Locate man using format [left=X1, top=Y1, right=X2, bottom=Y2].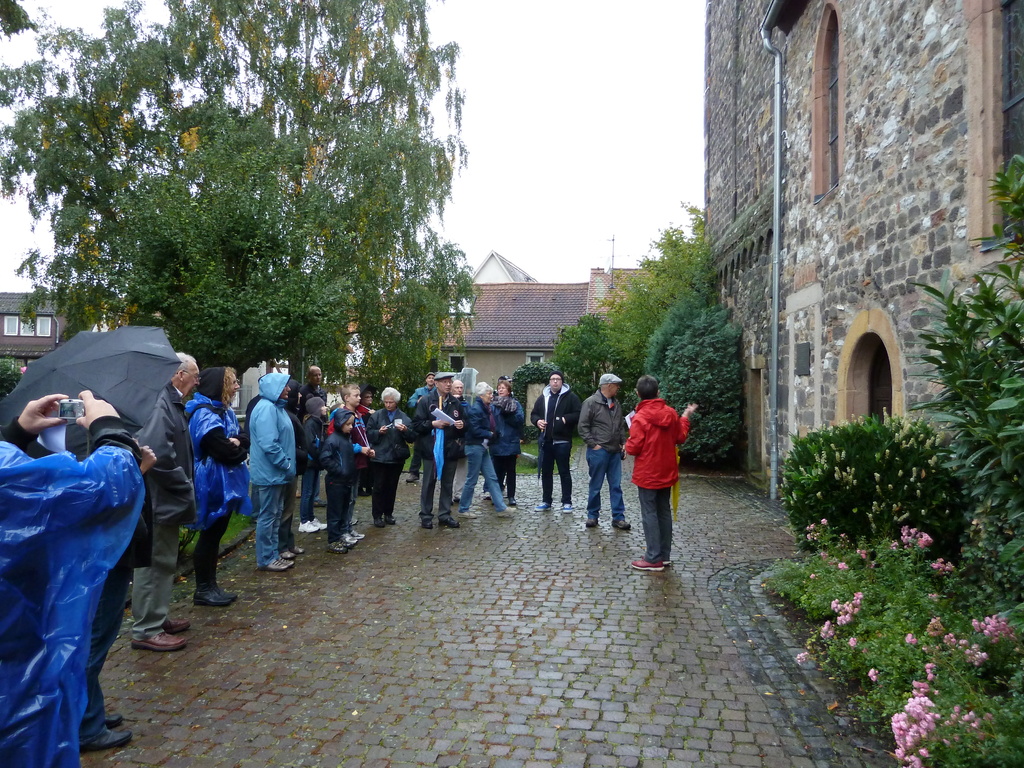
[left=301, top=365, right=323, bottom=415].
